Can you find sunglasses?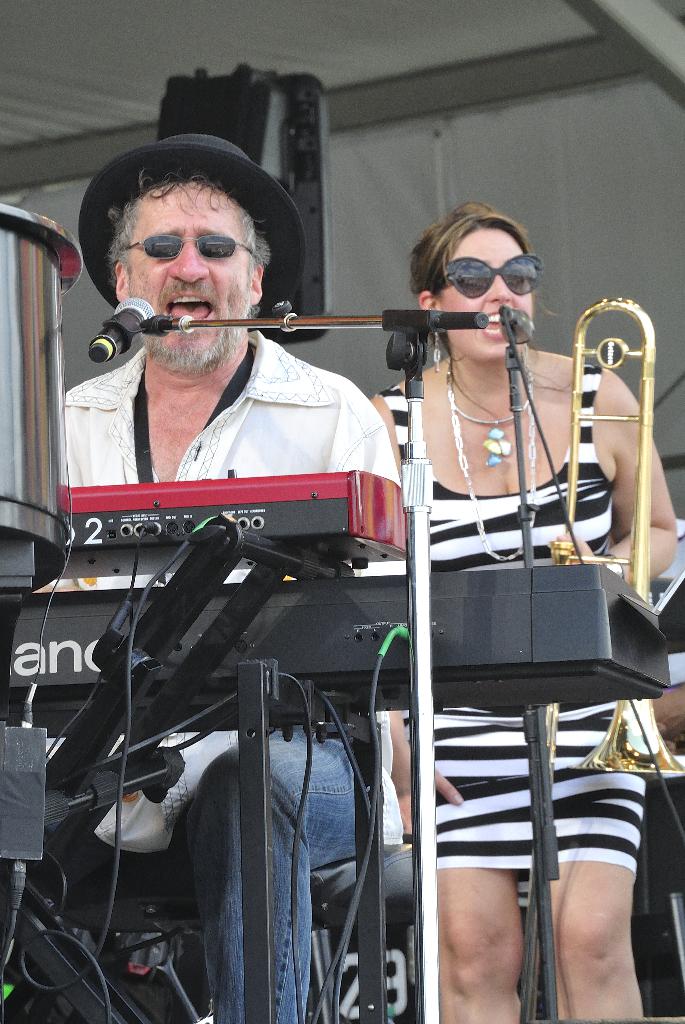
Yes, bounding box: <box>126,235,257,261</box>.
